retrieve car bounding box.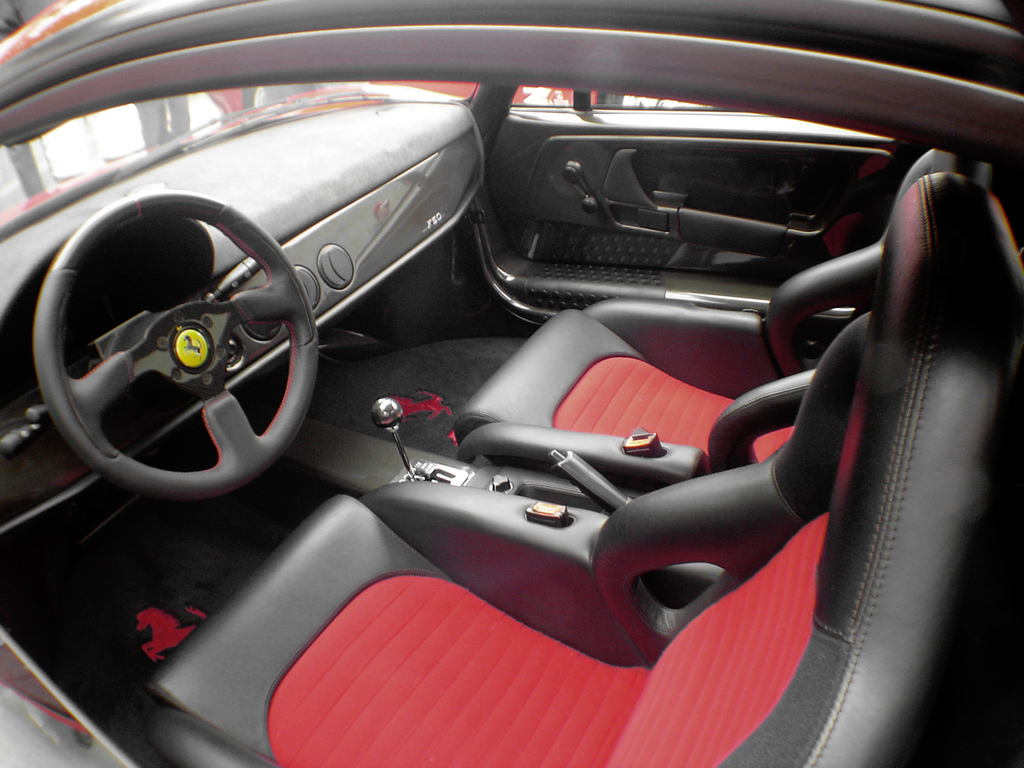
Bounding box: x1=0 y1=0 x2=1023 y2=767.
